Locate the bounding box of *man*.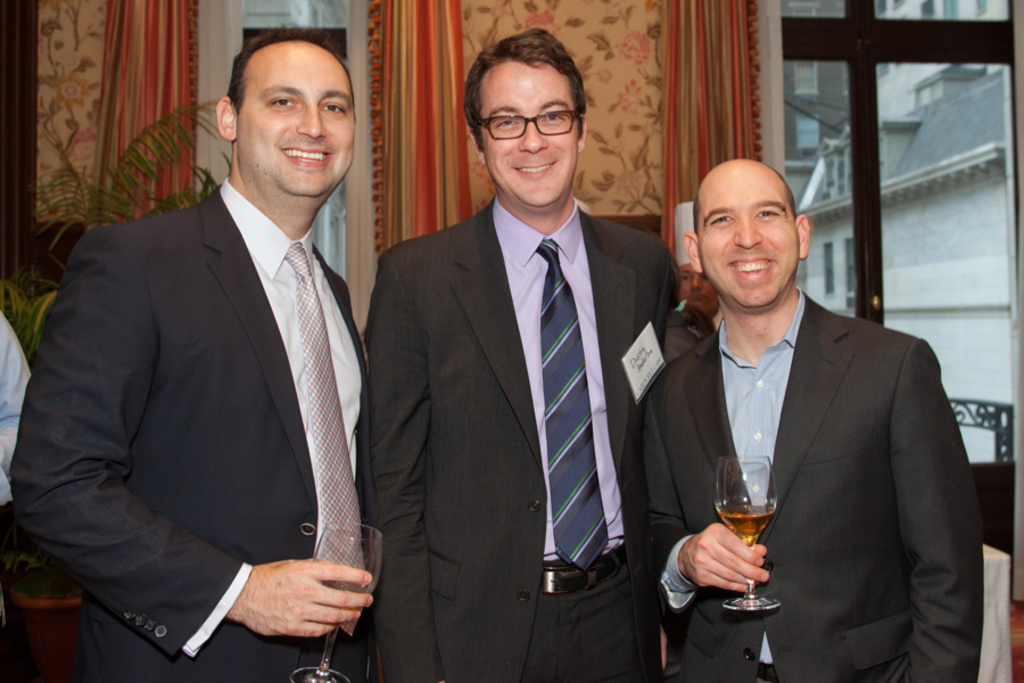
Bounding box: box(10, 26, 370, 682).
